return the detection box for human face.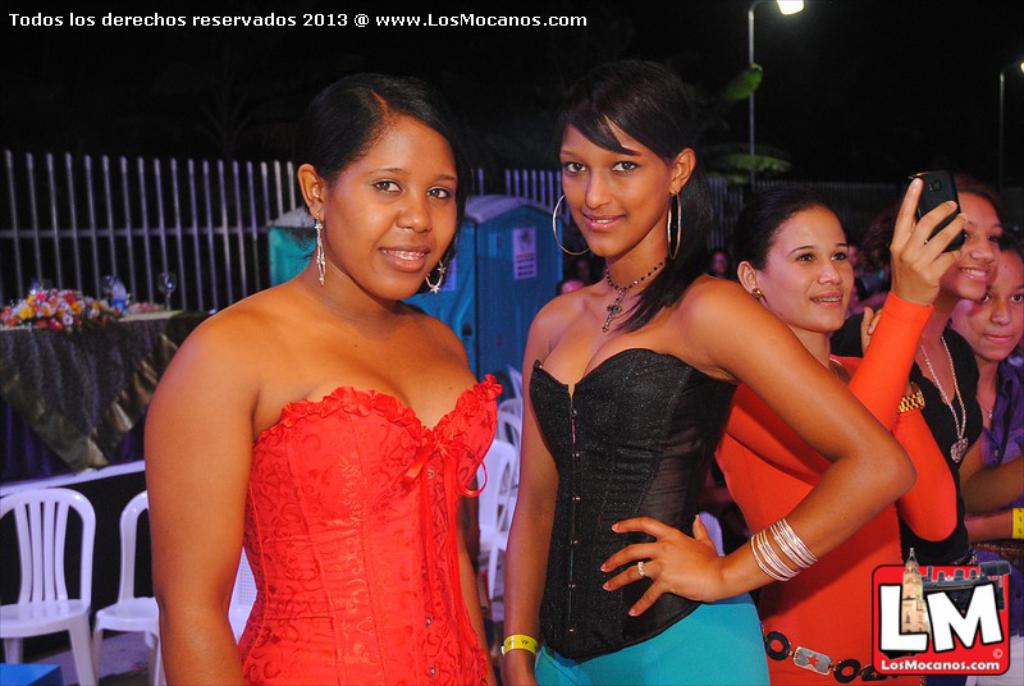
l=957, t=250, r=1023, b=361.
